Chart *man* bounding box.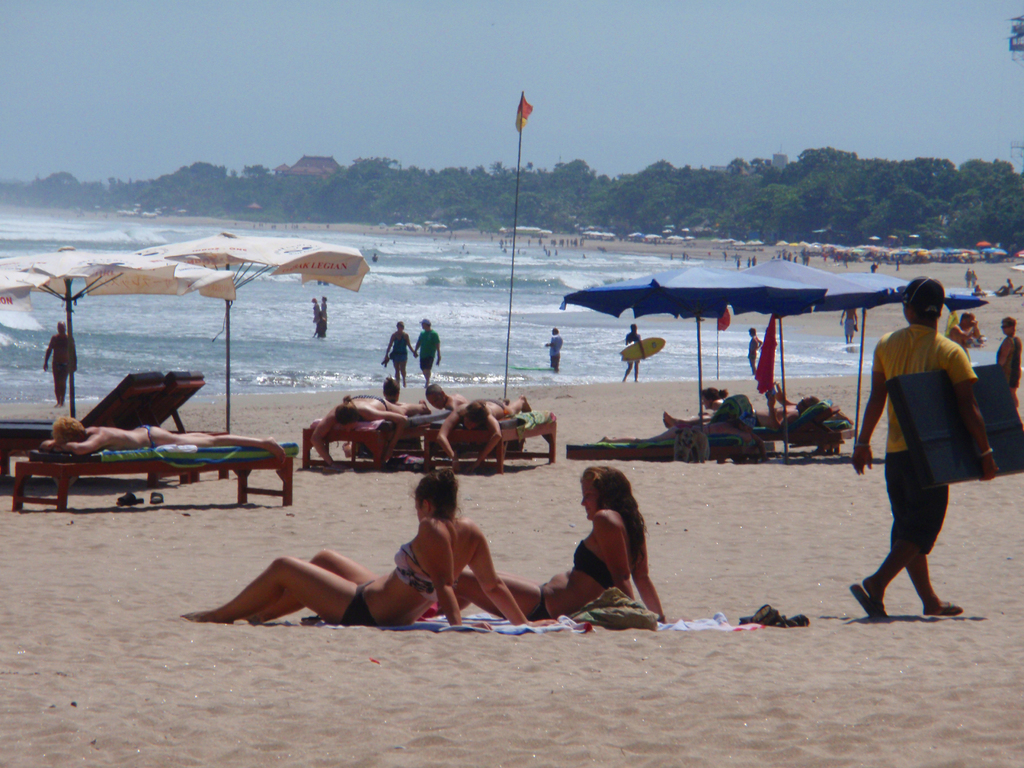
Charted: <region>35, 316, 86, 390</region>.
